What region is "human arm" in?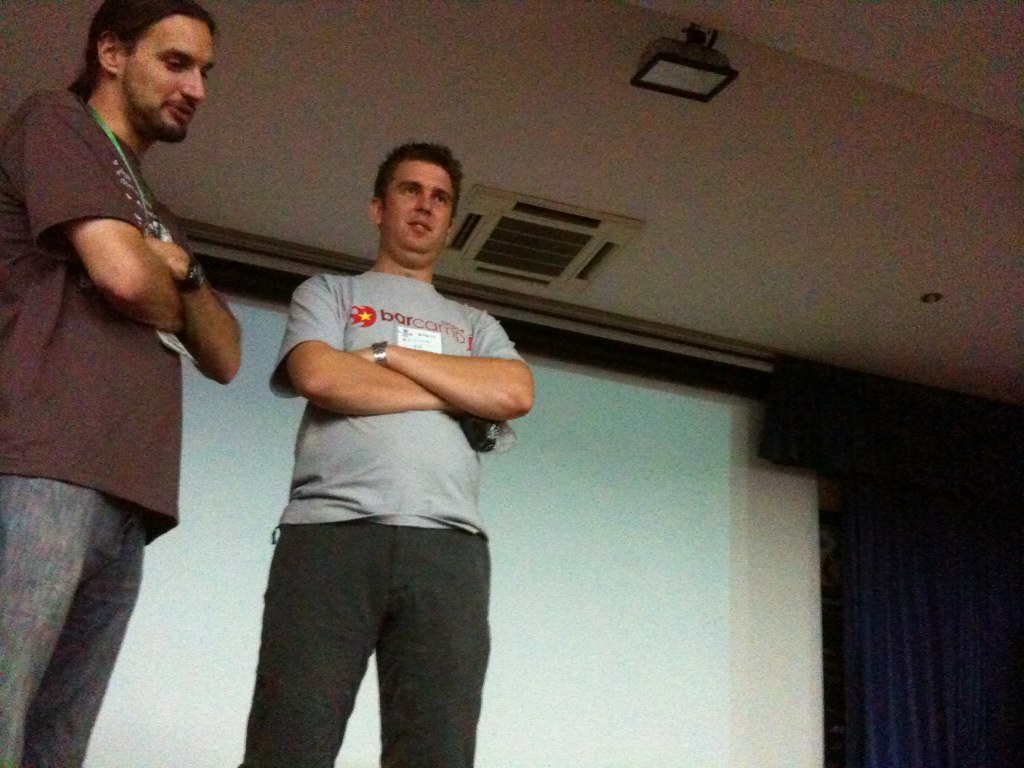
145/231/245/390.
